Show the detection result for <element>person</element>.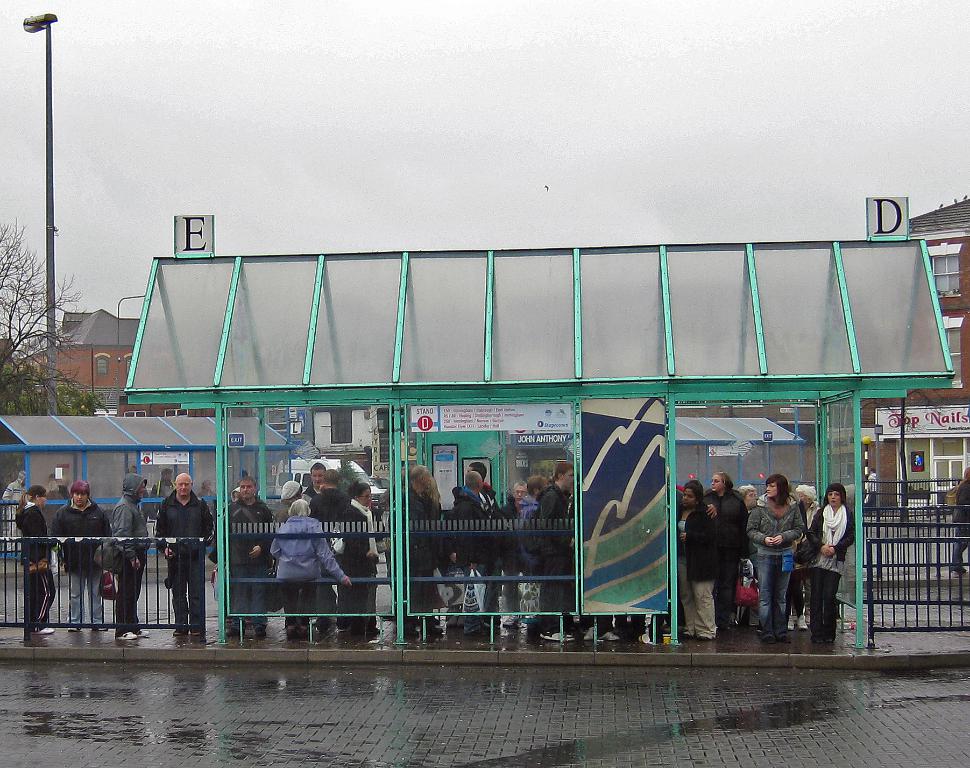
bbox=(525, 459, 579, 644).
